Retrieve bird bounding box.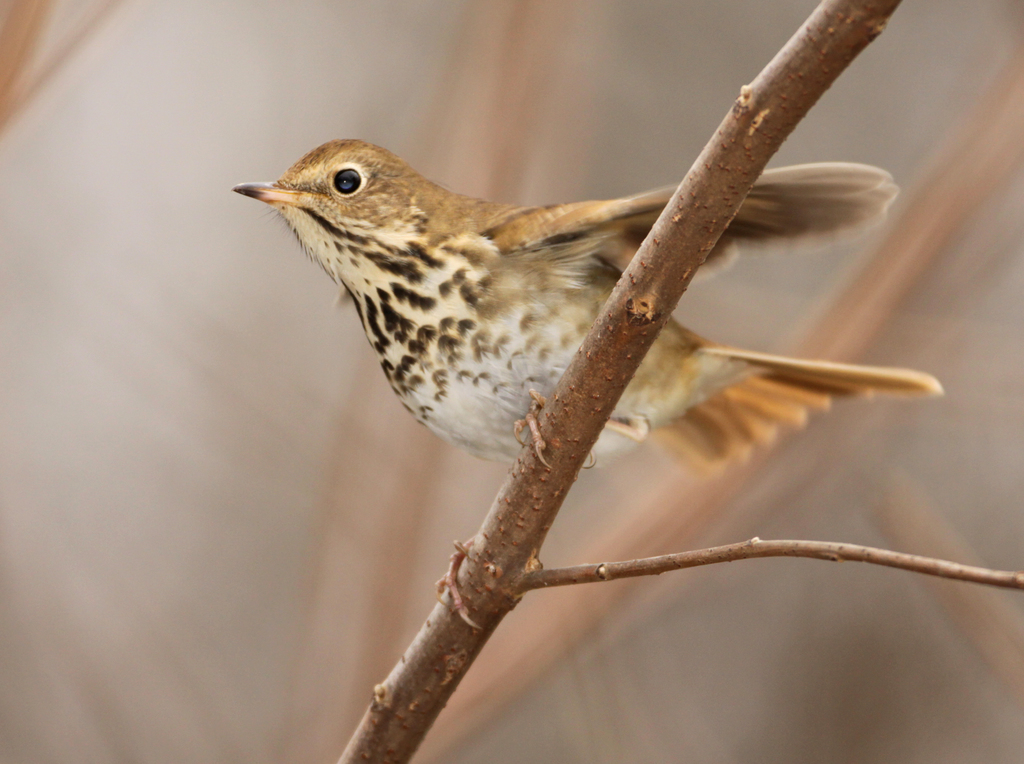
Bounding box: {"left": 233, "top": 131, "right": 940, "bottom": 522}.
